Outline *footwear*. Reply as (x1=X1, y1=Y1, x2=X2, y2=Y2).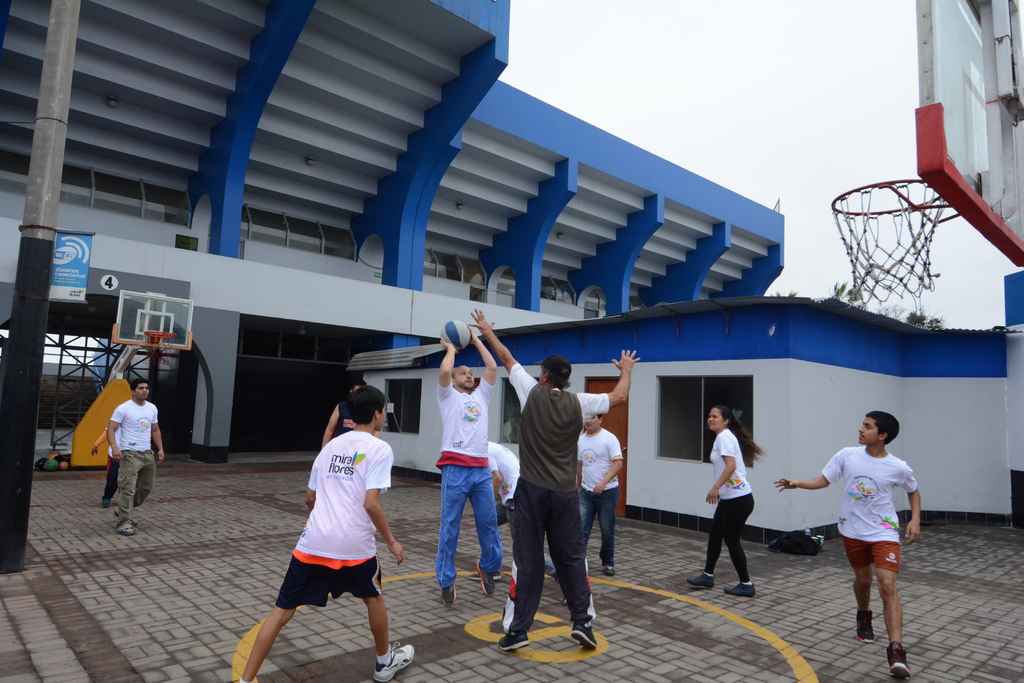
(x1=116, y1=508, x2=139, y2=523).
